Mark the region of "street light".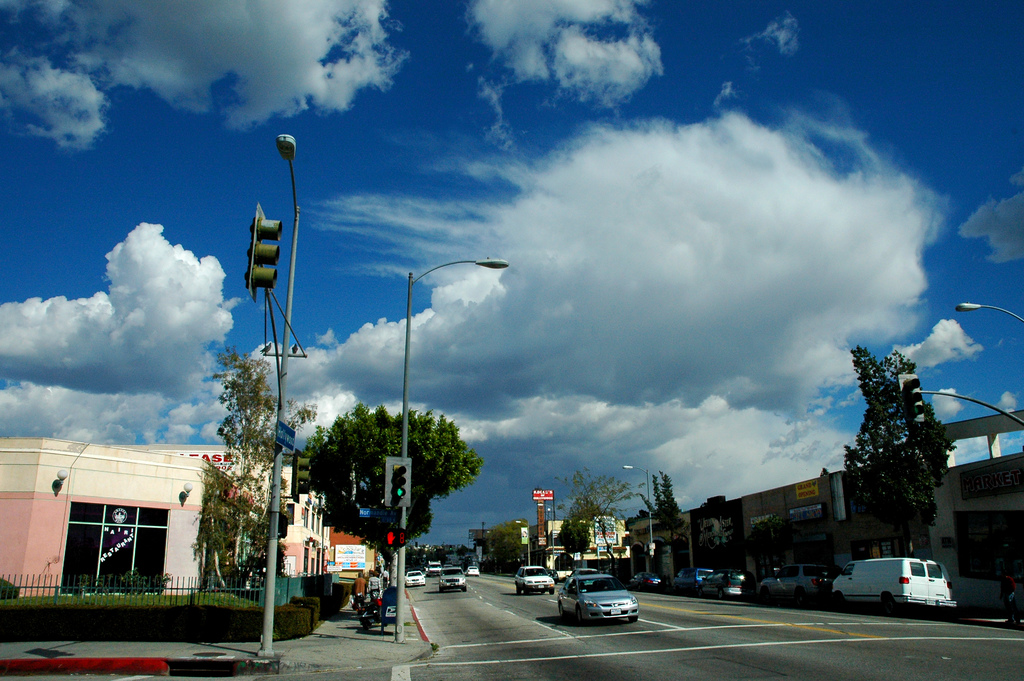
Region: rect(399, 251, 517, 644).
